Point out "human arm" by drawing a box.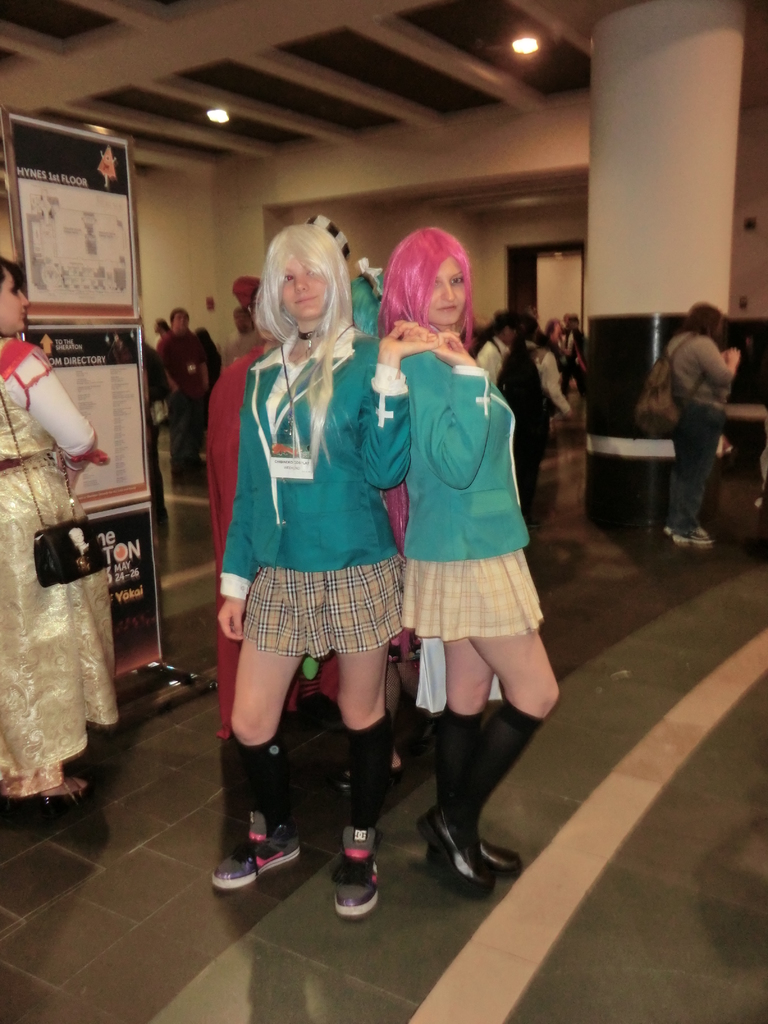
box(476, 345, 502, 385).
